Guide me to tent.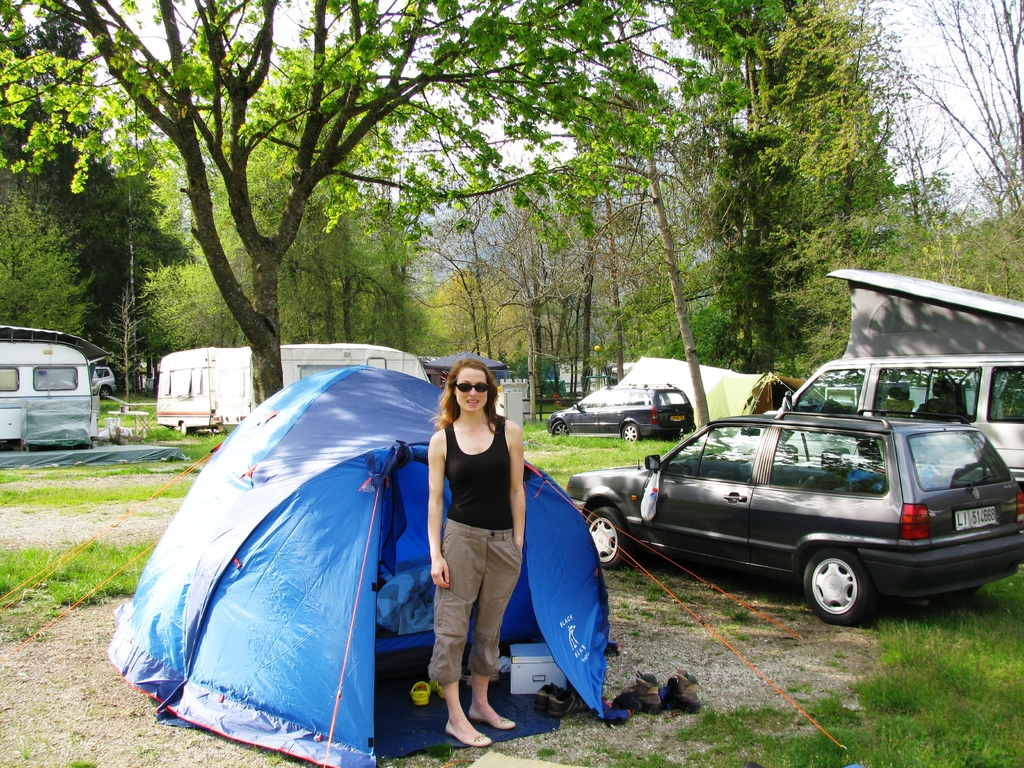
Guidance: BBox(109, 359, 601, 764).
